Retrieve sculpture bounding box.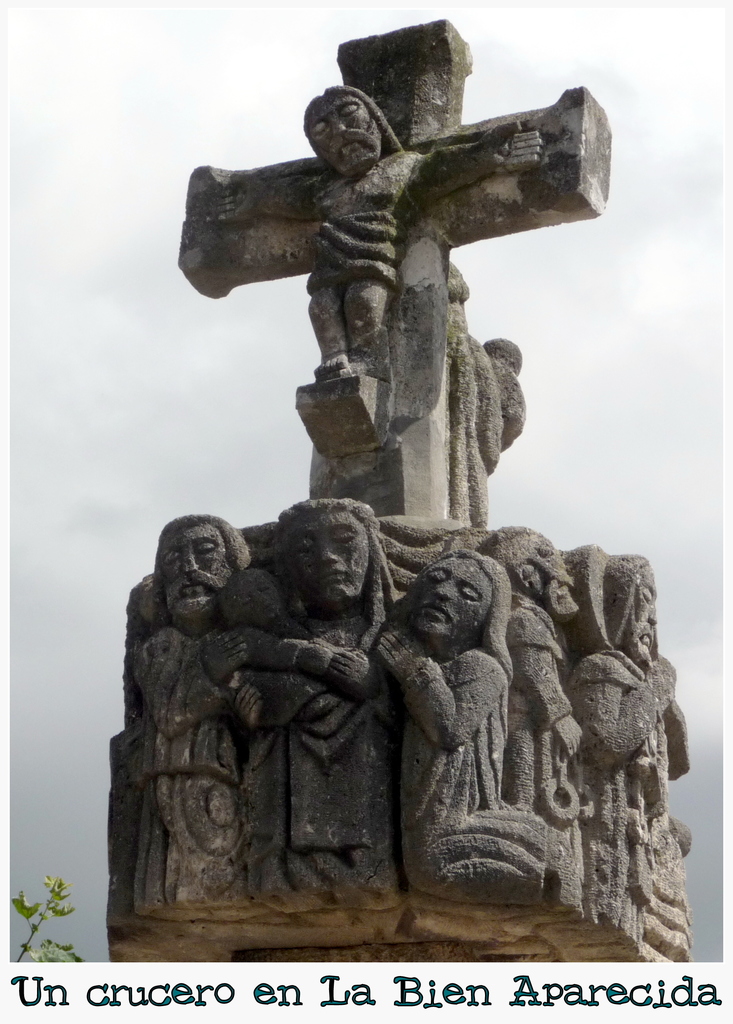
Bounding box: left=561, top=550, right=699, bottom=942.
